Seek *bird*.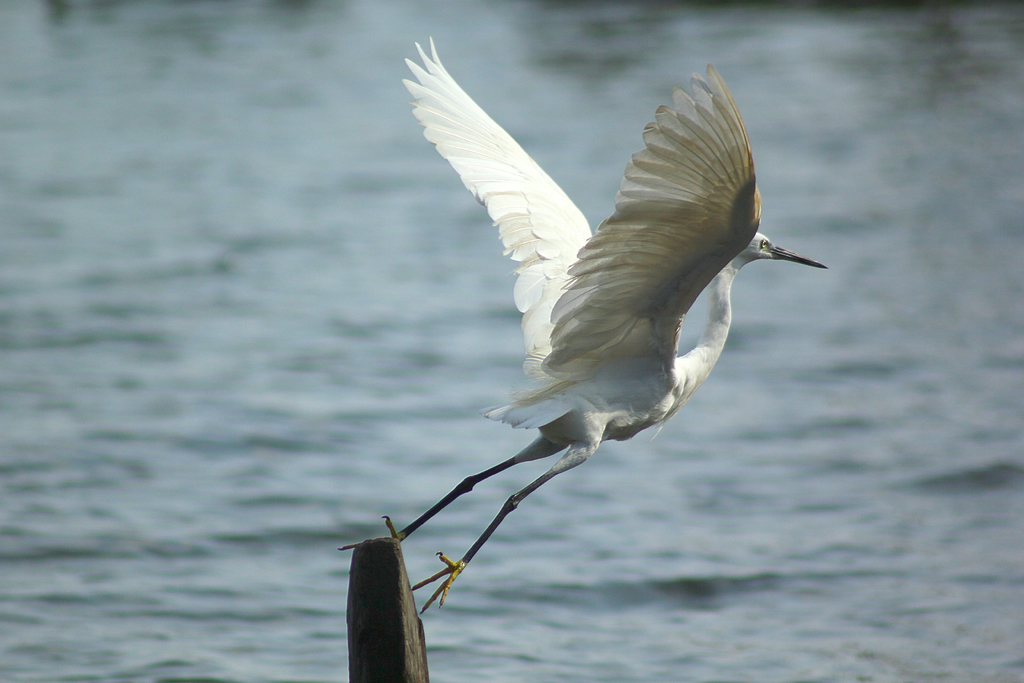
pyautogui.locateOnScreen(380, 48, 831, 612).
